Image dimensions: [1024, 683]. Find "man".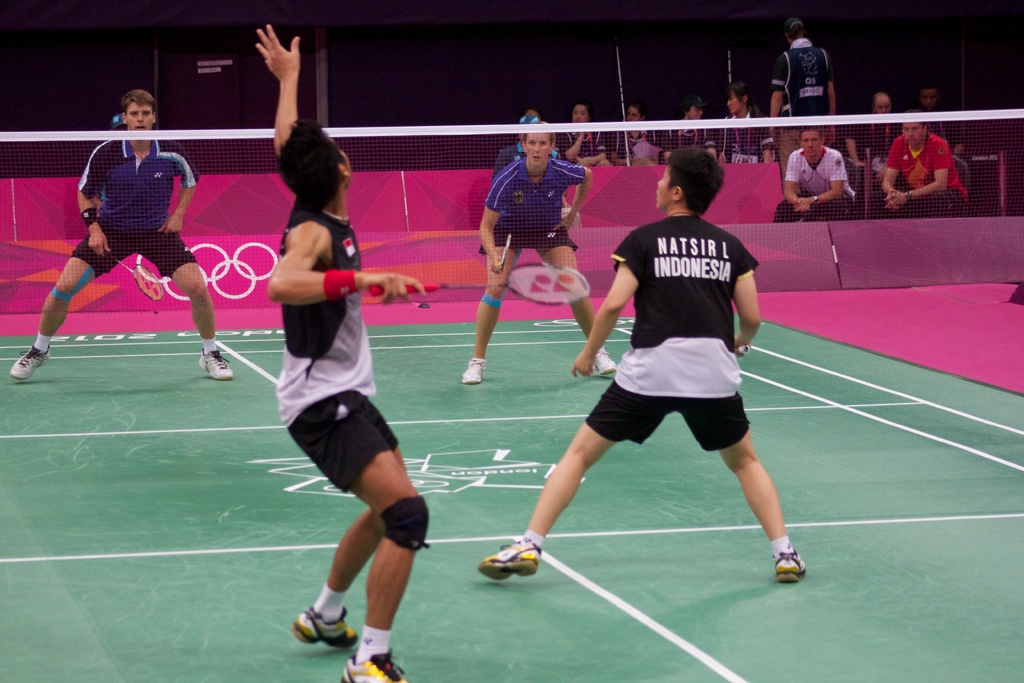
<region>911, 85, 970, 181</region>.
